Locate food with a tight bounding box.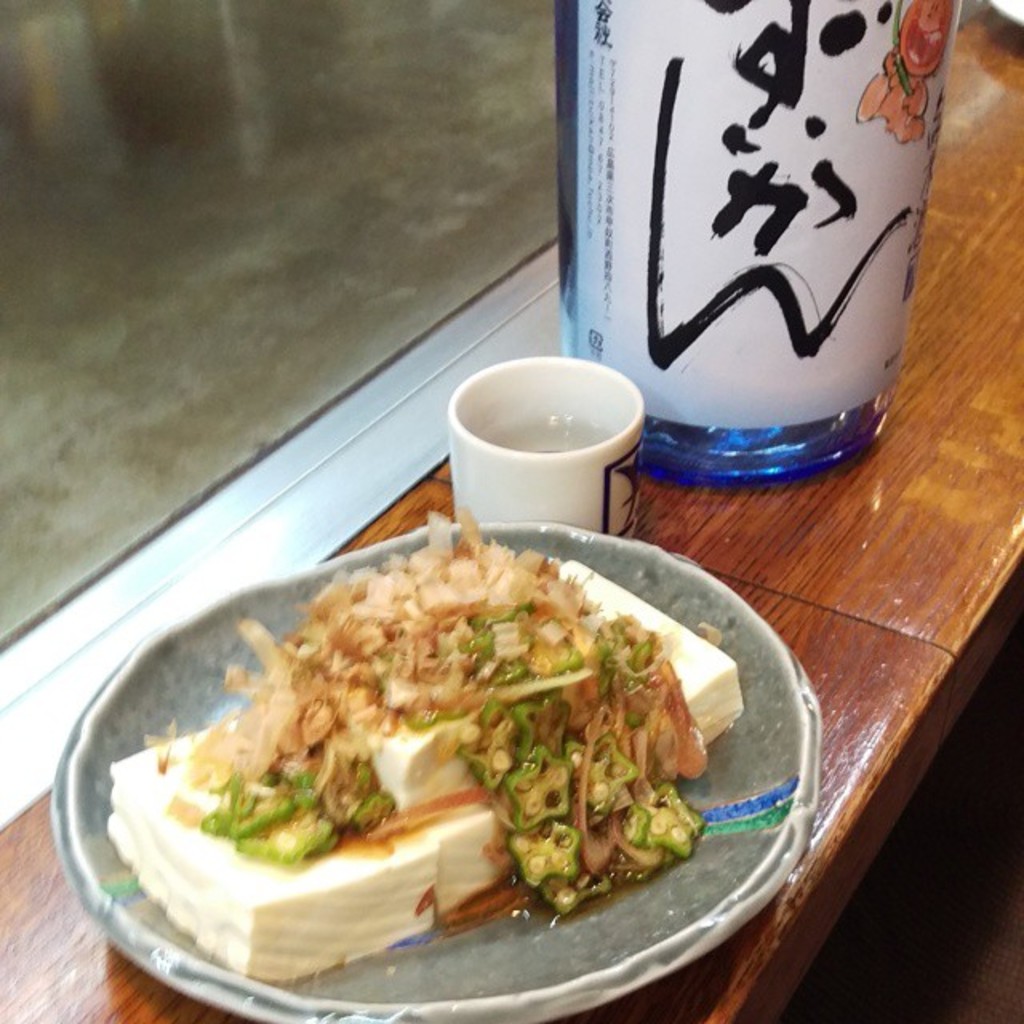
94,526,787,979.
